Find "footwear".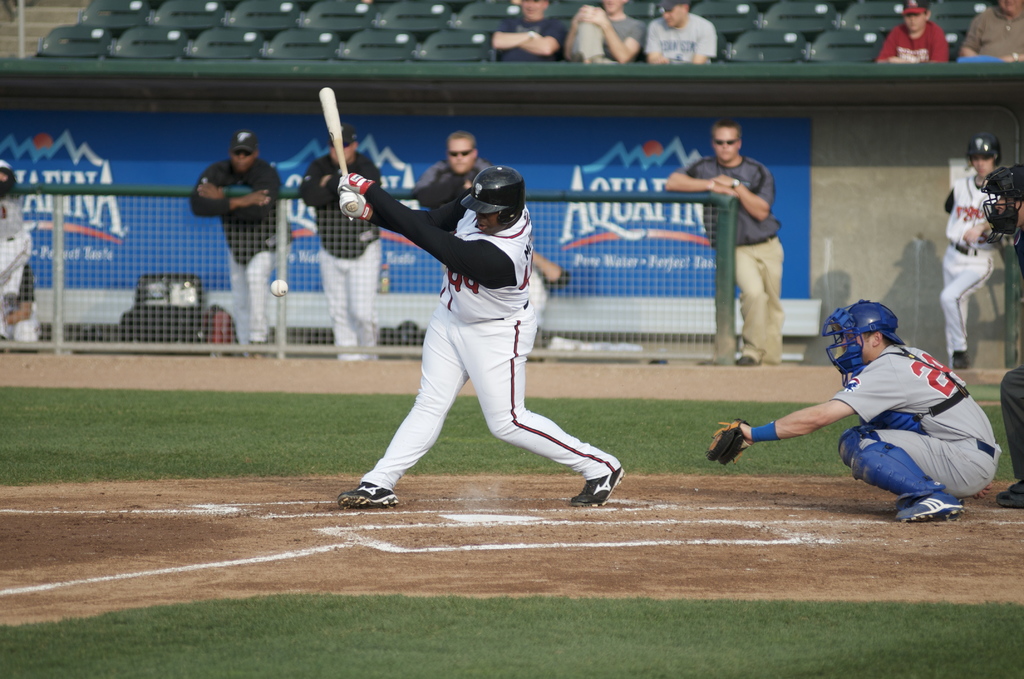
(x1=736, y1=352, x2=755, y2=369).
